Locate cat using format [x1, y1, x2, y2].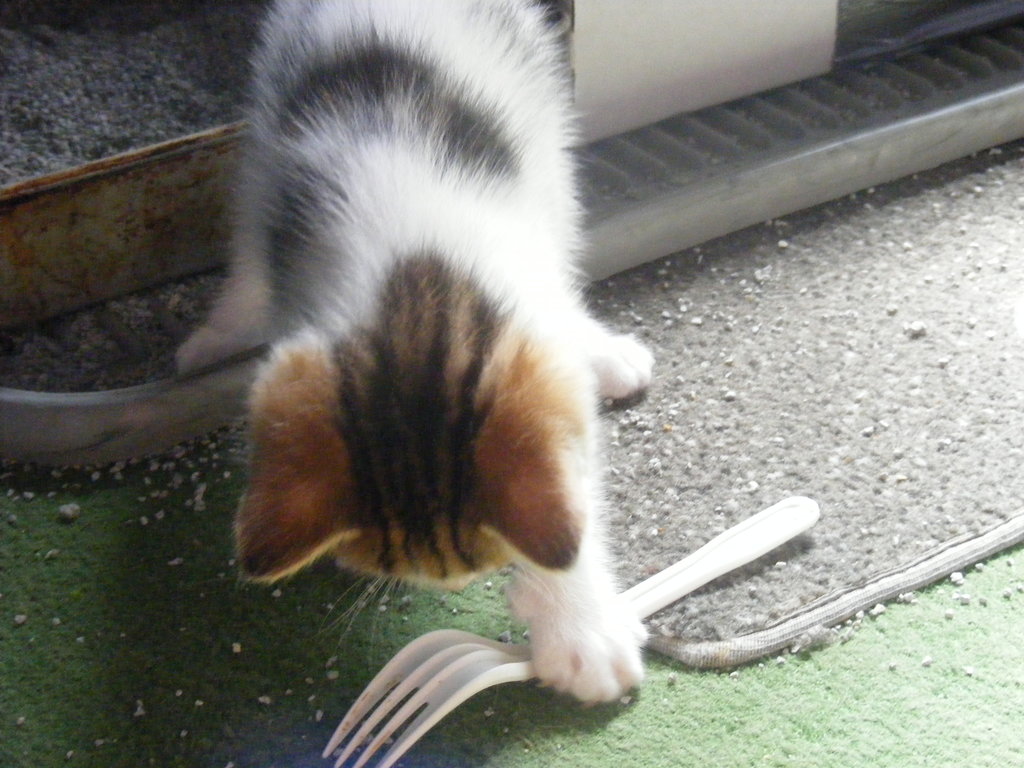
[181, 0, 653, 716].
